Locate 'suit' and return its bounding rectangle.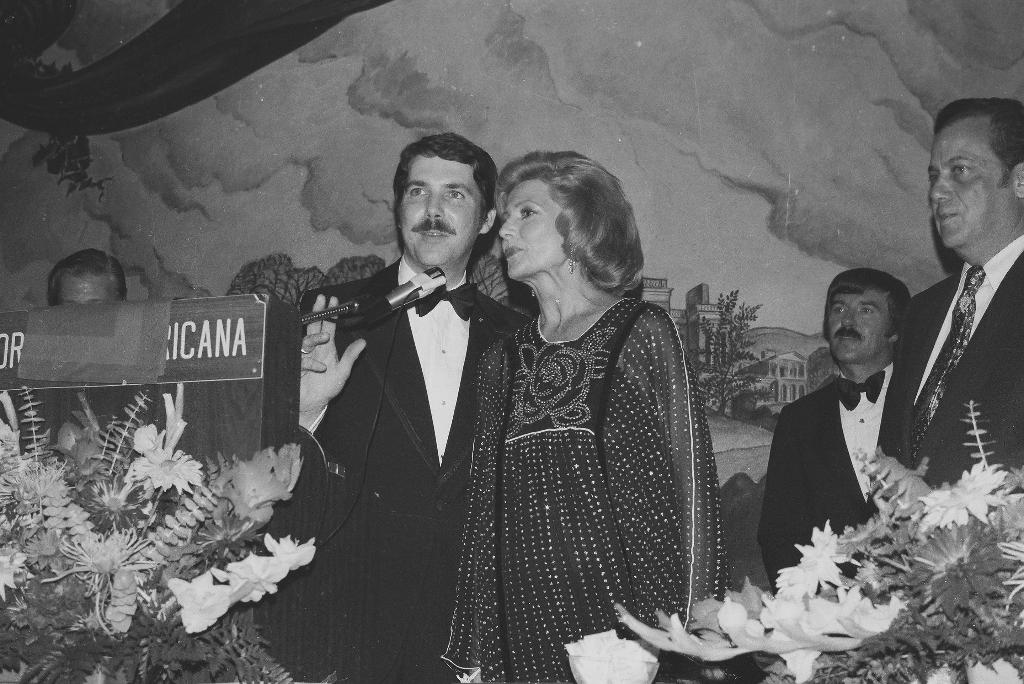
bbox=[295, 256, 530, 683].
